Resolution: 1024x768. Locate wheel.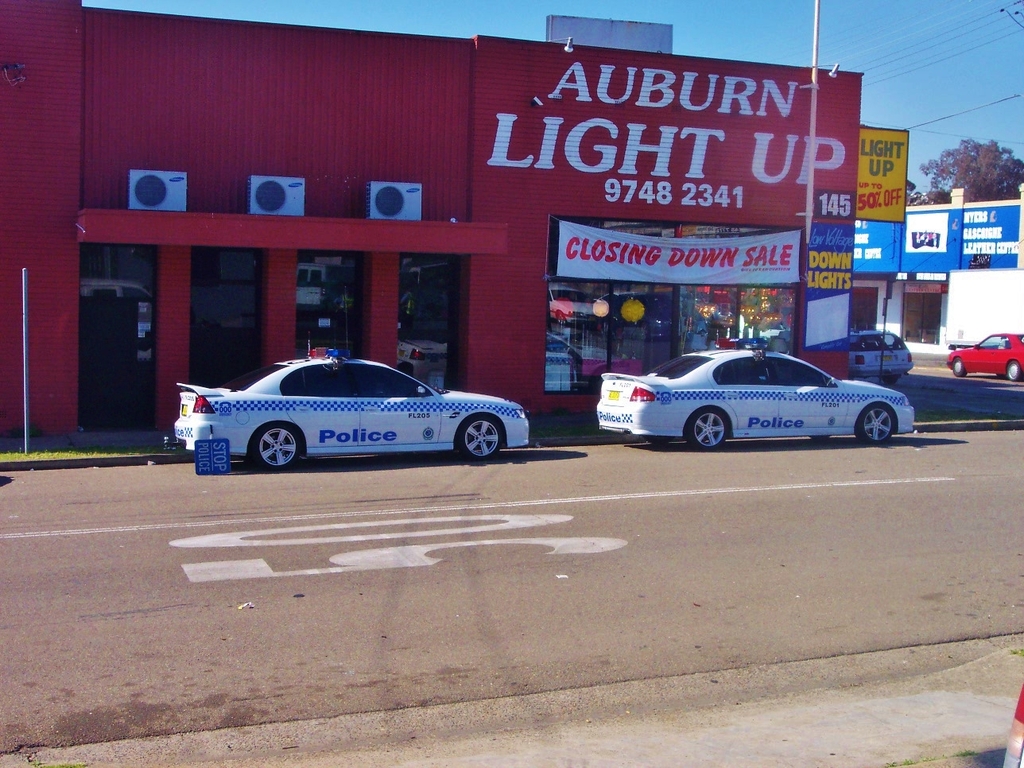
[645, 434, 669, 448].
